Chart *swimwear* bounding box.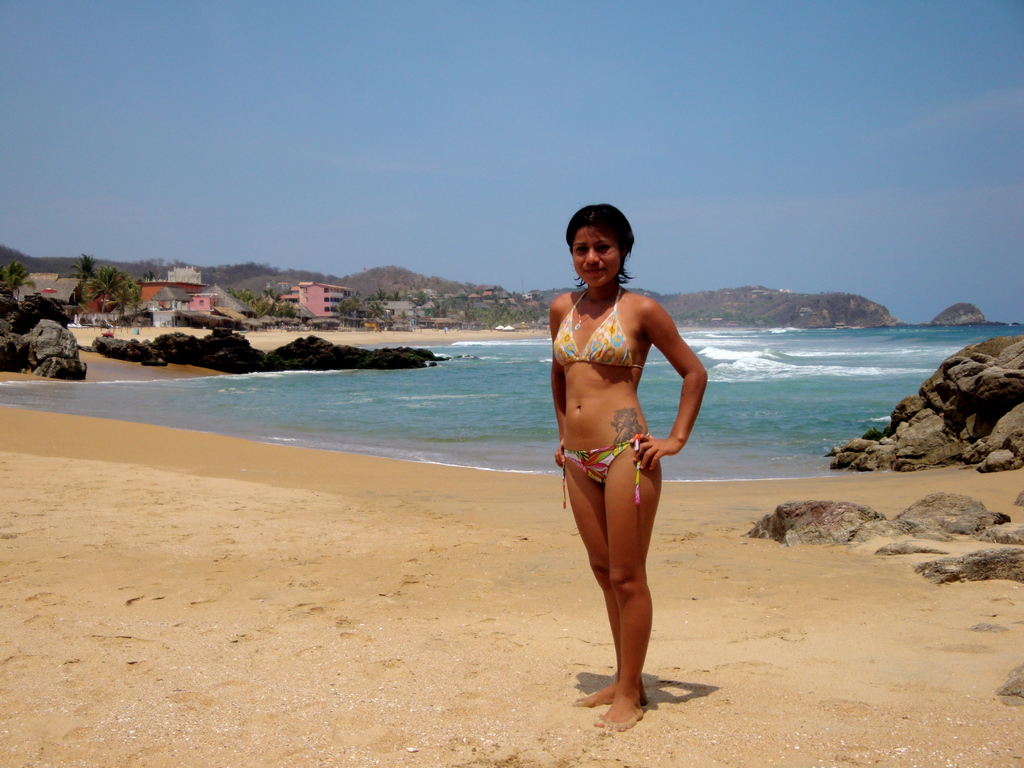
Charted: [564, 429, 648, 511].
